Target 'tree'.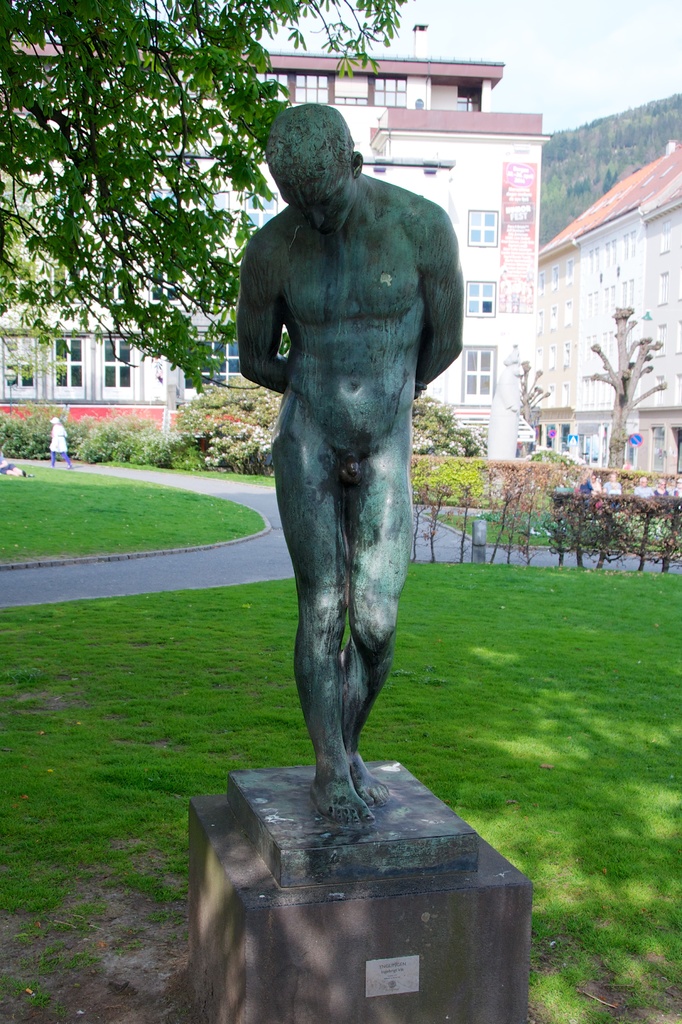
Target region: x1=580, y1=304, x2=669, y2=481.
